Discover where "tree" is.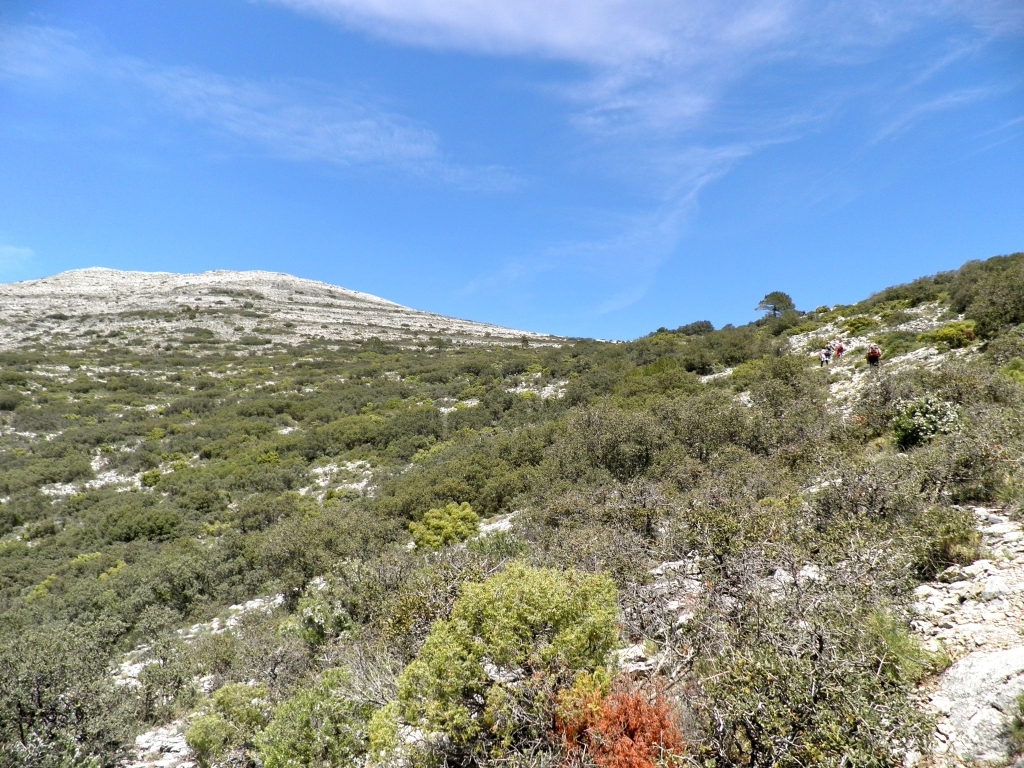
Discovered at [756, 292, 796, 320].
